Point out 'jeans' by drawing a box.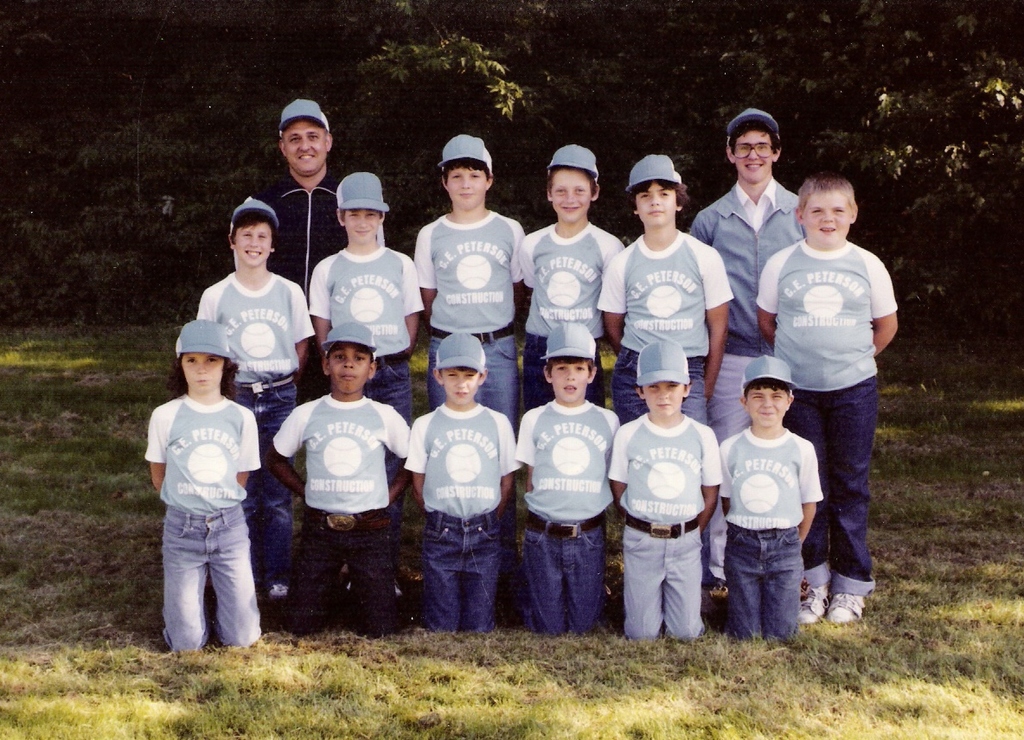
rect(429, 319, 518, 433).
